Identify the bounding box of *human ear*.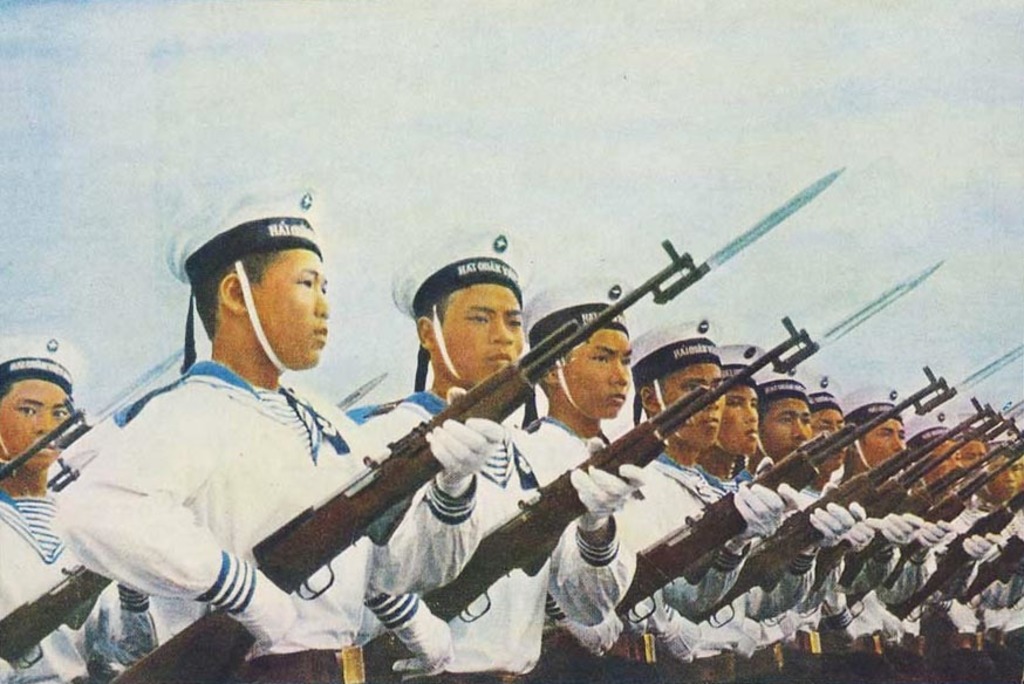
locate(641, 385, 661, 413).
